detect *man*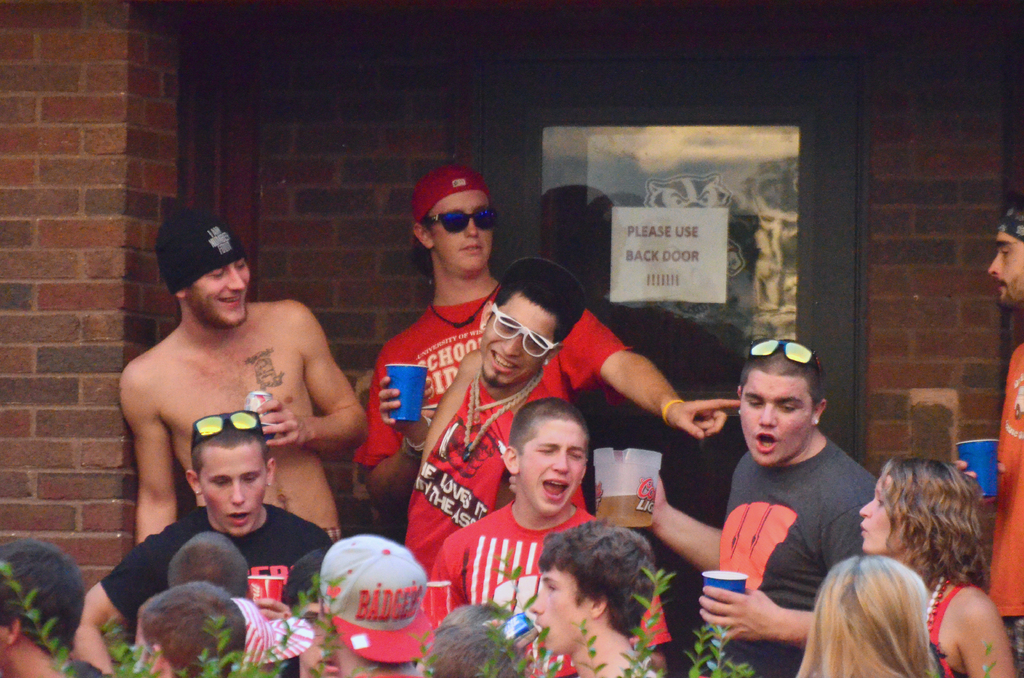
(525,519,654,677)
